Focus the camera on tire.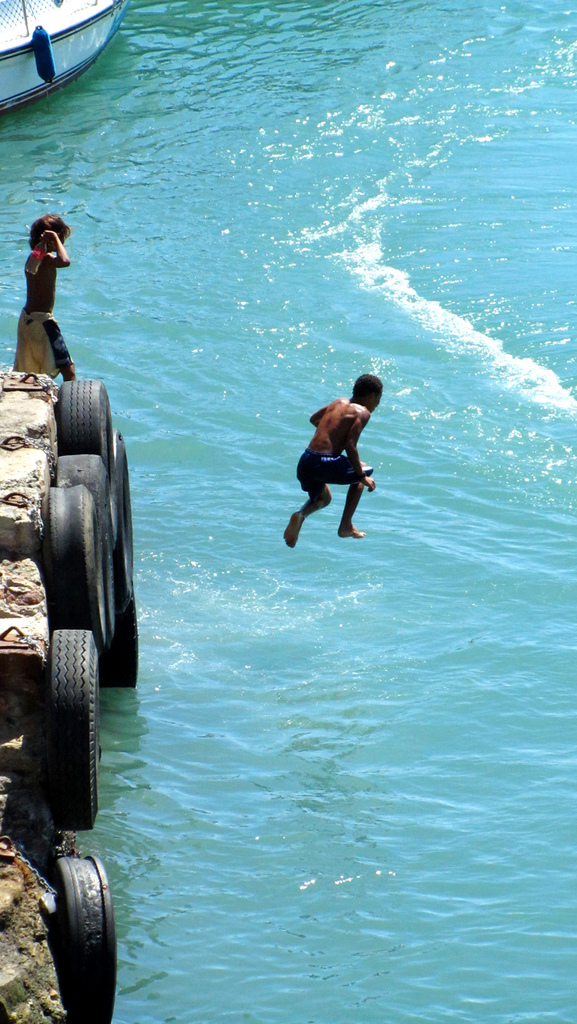
Focus region: (left=46, top=484, right=101, bottom=636).
